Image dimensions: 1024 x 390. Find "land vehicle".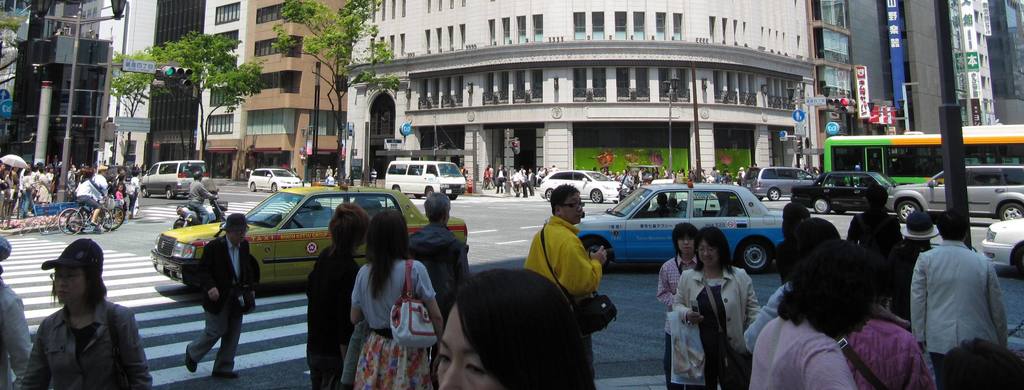
box=[984, 216, 1023, 275].
